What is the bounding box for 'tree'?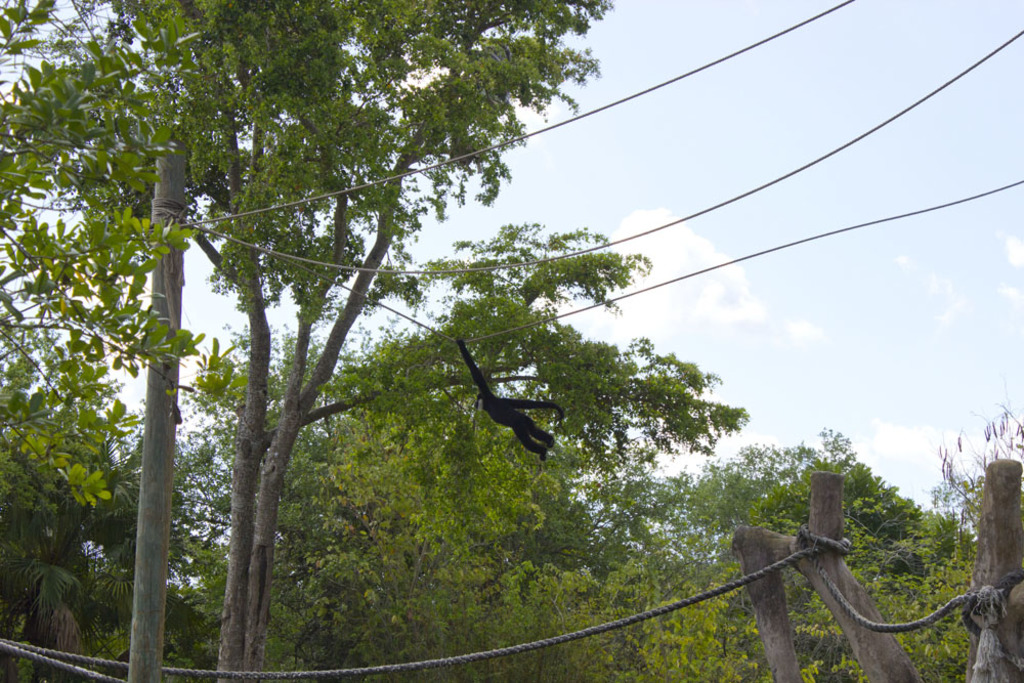
<bbox>415, 213, 752, 456</bbox>.
